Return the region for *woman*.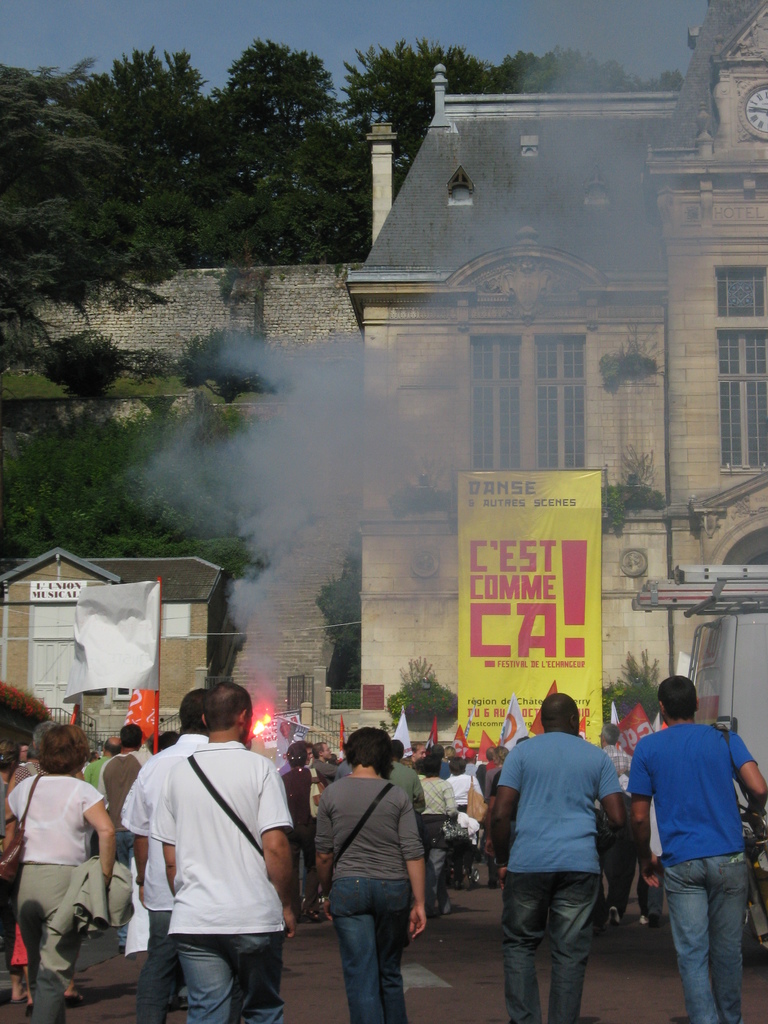
{"left": 311, "top": 724, "right": 434, "bottom": 1023}.
